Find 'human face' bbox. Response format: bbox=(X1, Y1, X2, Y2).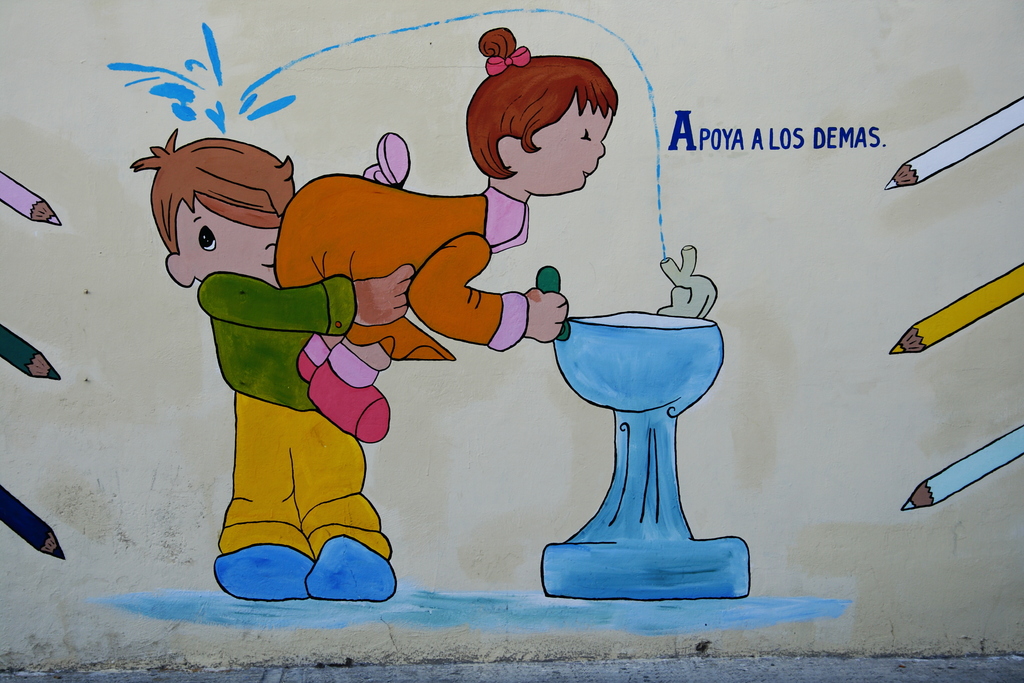
bbox=(177, 198, 279, 283).
